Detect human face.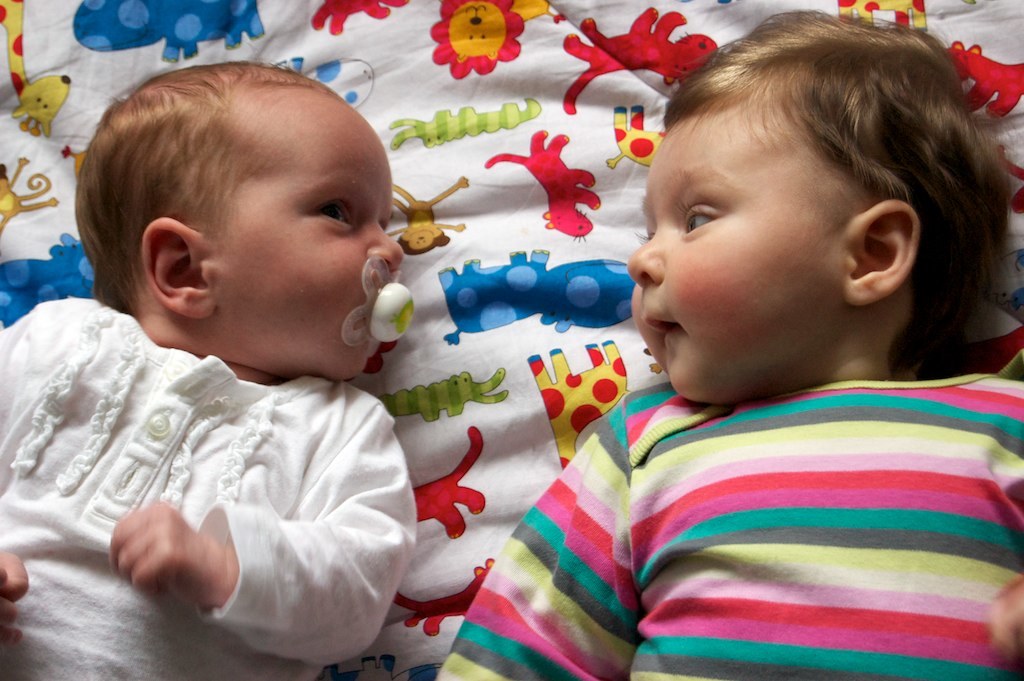
Detected at (626,118,844,397).
